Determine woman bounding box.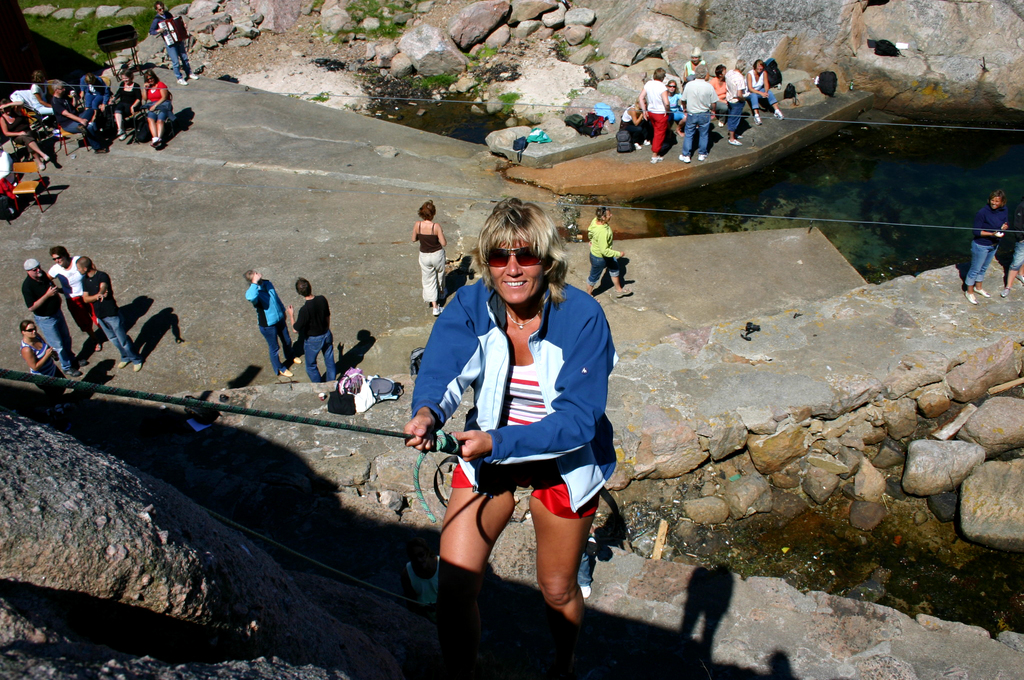
Determined: [left=244, top=266, right=301, bottom=380].
